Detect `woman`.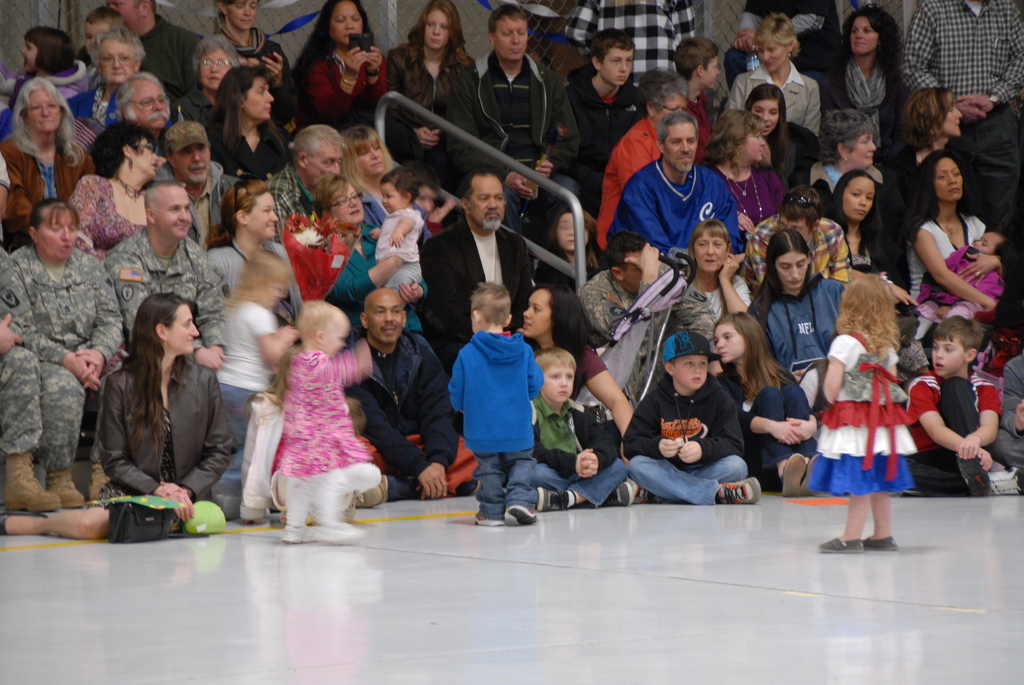
Detected at {"left": 686, "top": 106, "right": 784, "bottom": 257}.
